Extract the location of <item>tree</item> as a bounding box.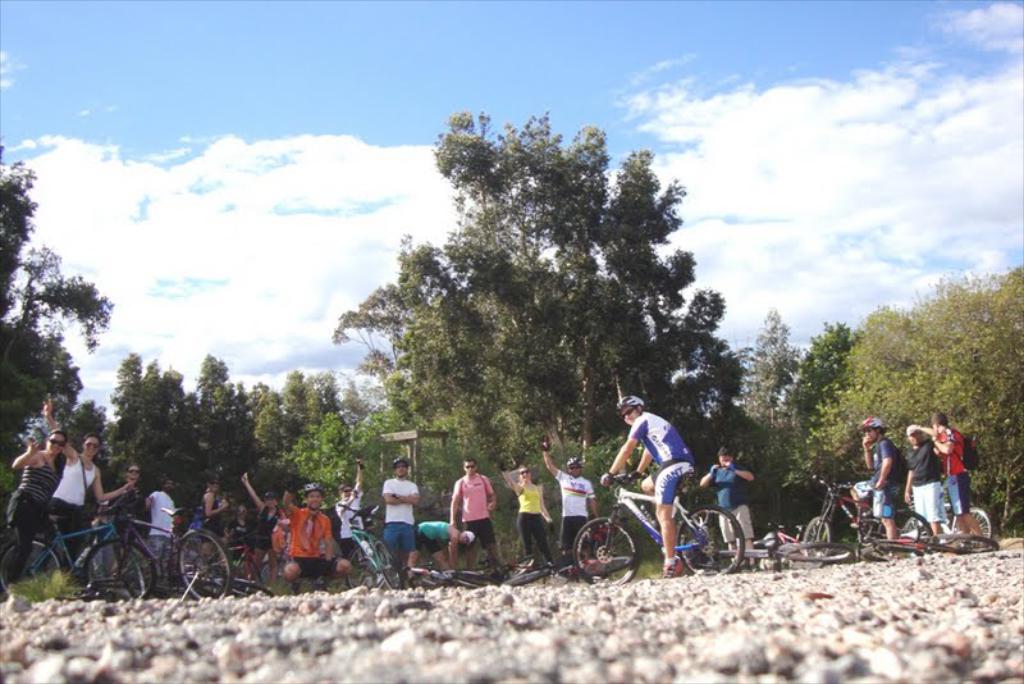
BBox(200, 342, 256, 564).
